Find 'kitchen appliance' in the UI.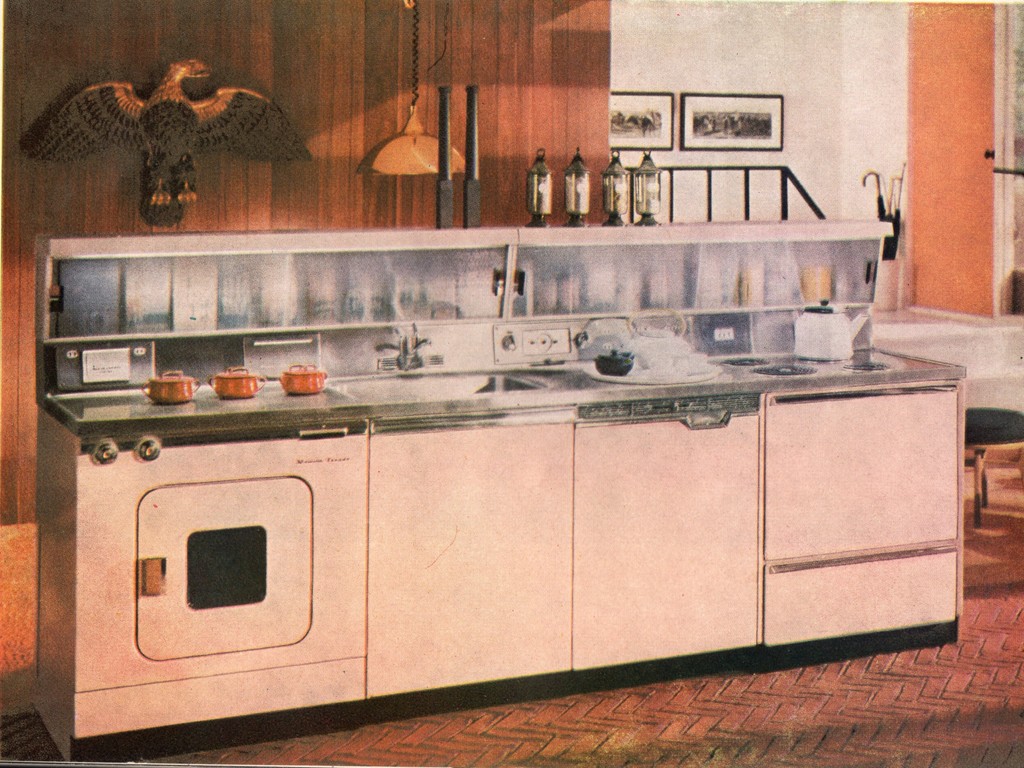
UI element at 142/370/199/401.
